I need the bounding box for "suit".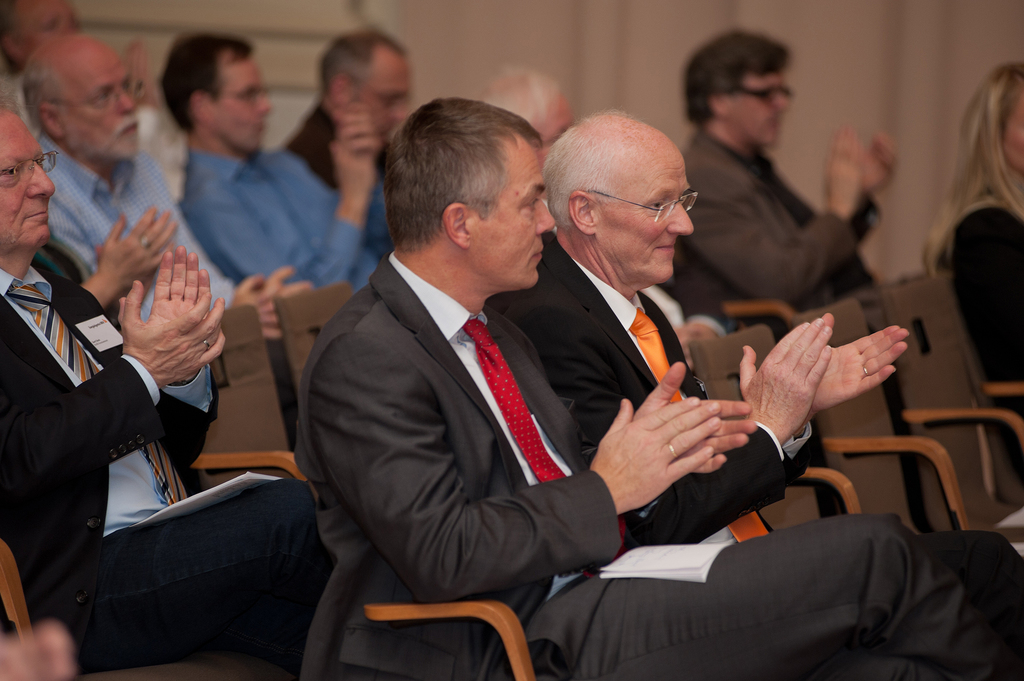
Here it is: 942,202,1023,439.
